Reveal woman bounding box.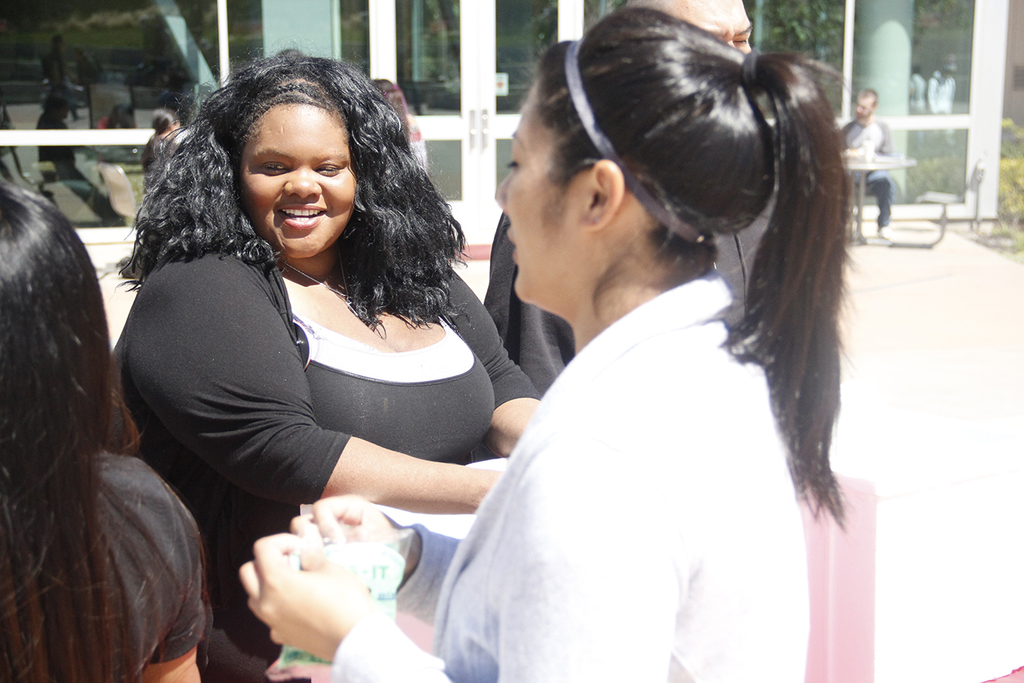
Revealed: Rect(247, 2, 855, 682).
